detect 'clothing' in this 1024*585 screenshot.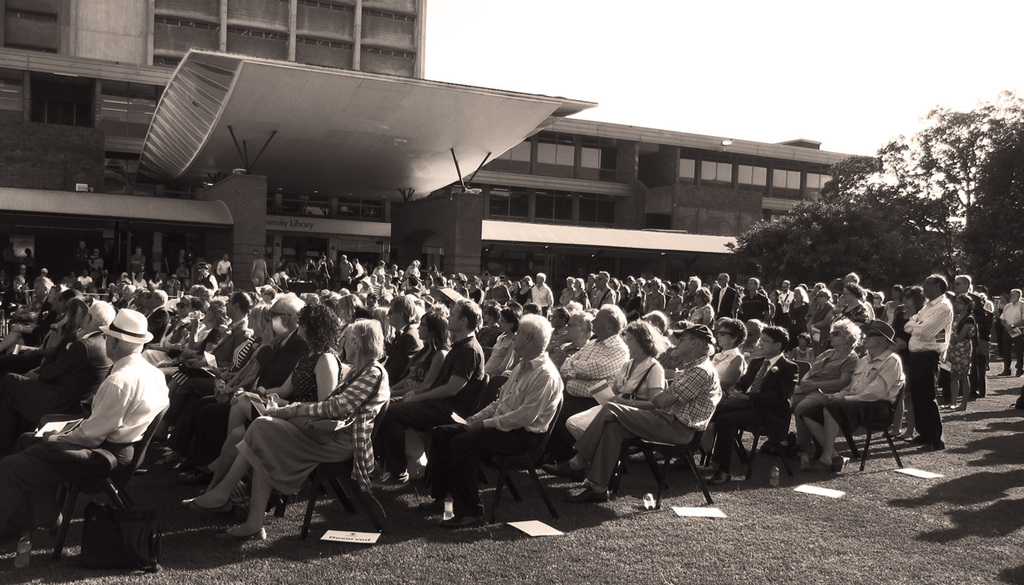
Detection: box(240, 358, 409, 491).
